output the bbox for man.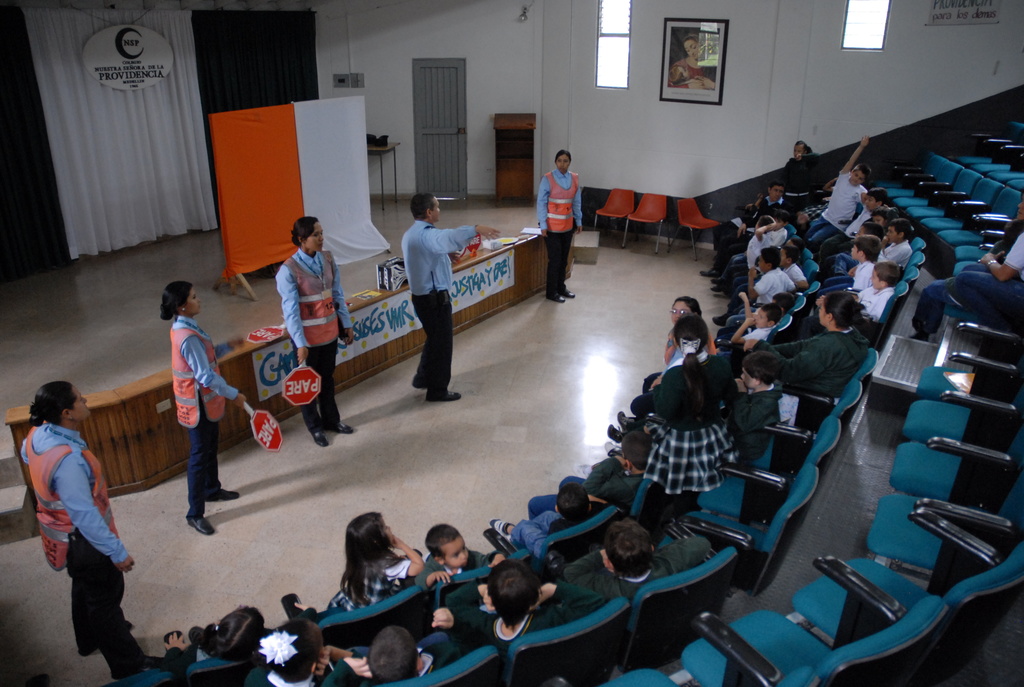
388, 195, 476, 408.
